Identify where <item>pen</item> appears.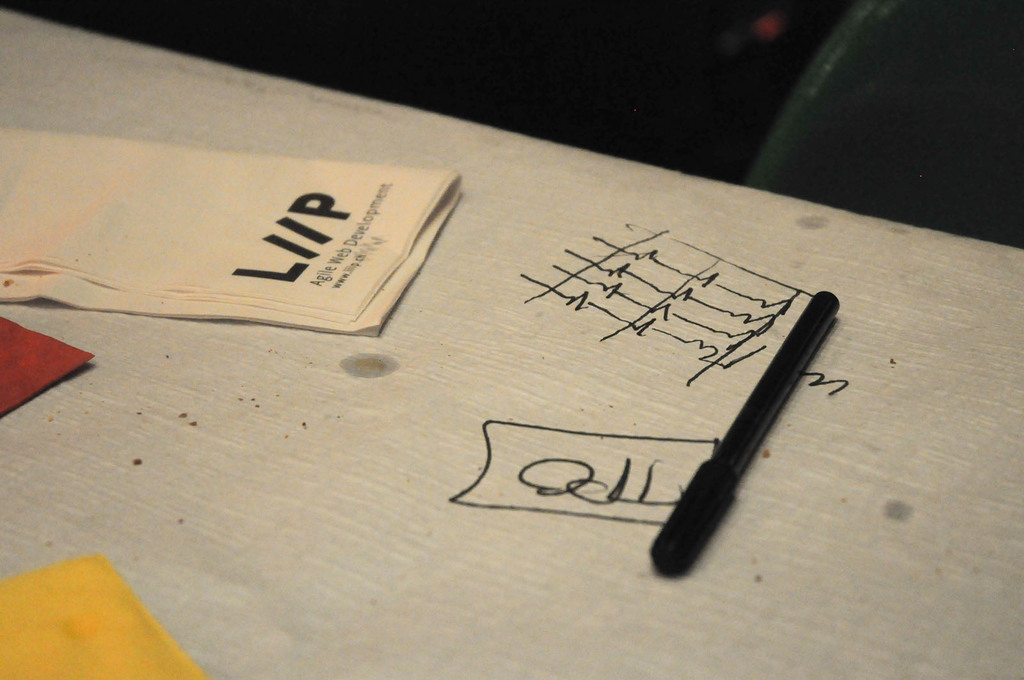
Appears at 636:287:845:586.
